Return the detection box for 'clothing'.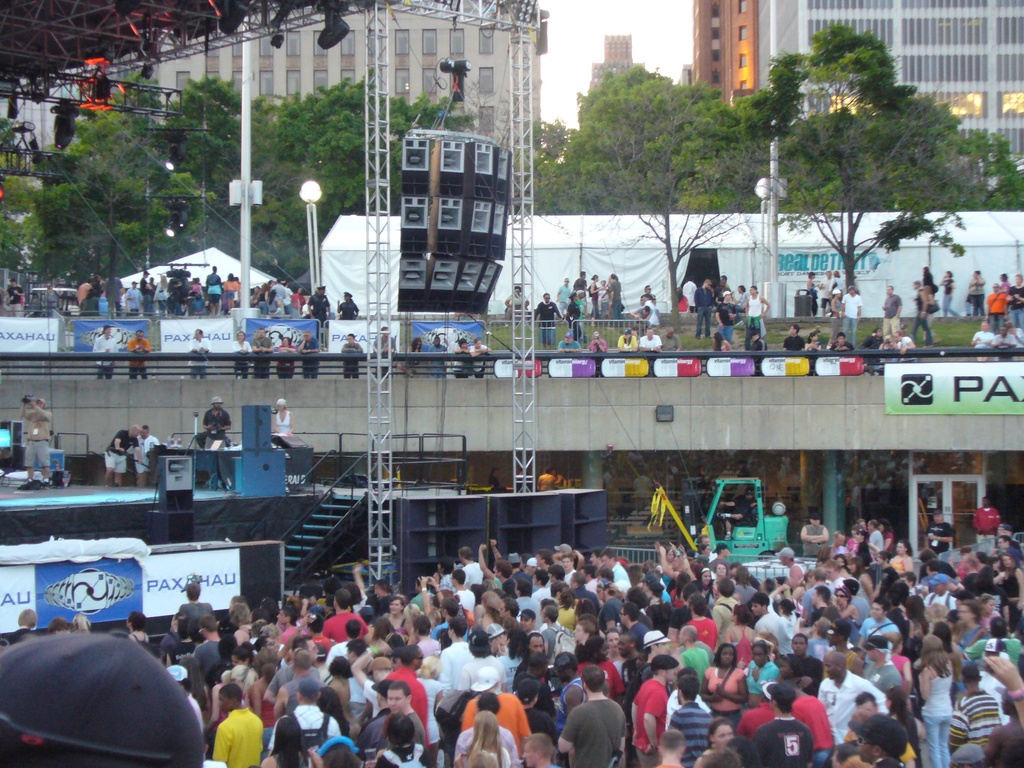
{"left": 306, "top": 294, "right": 327, "bottom": 319}.
